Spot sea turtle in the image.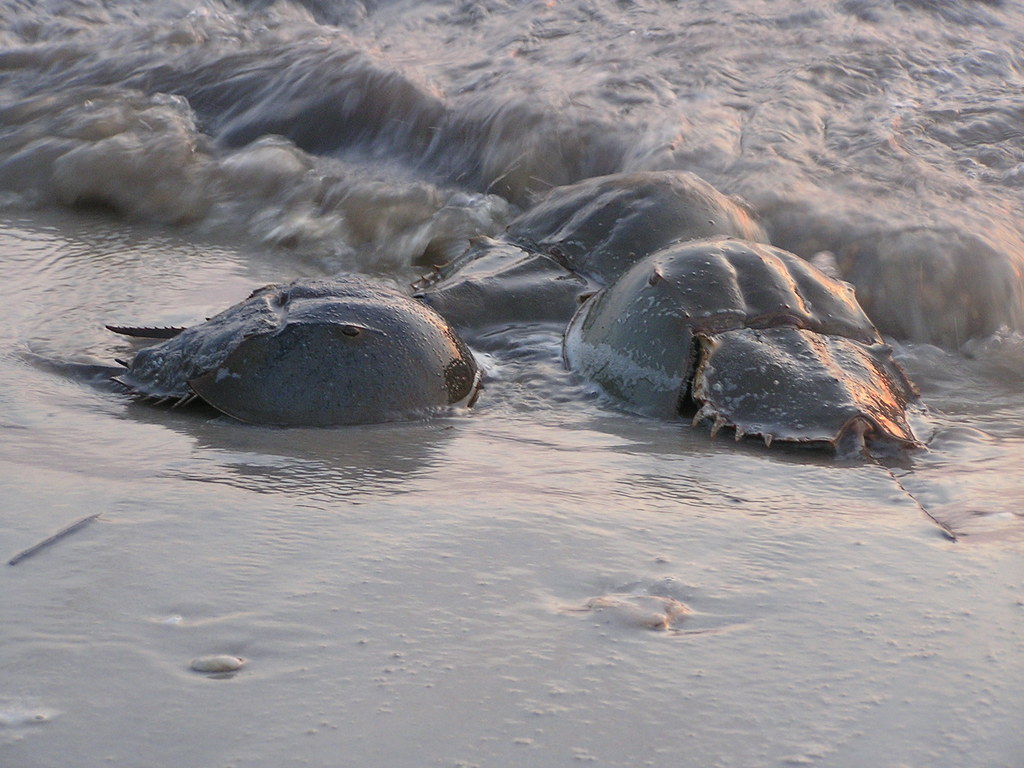
sea turtle found at locate(403, 168, 776, 336).
